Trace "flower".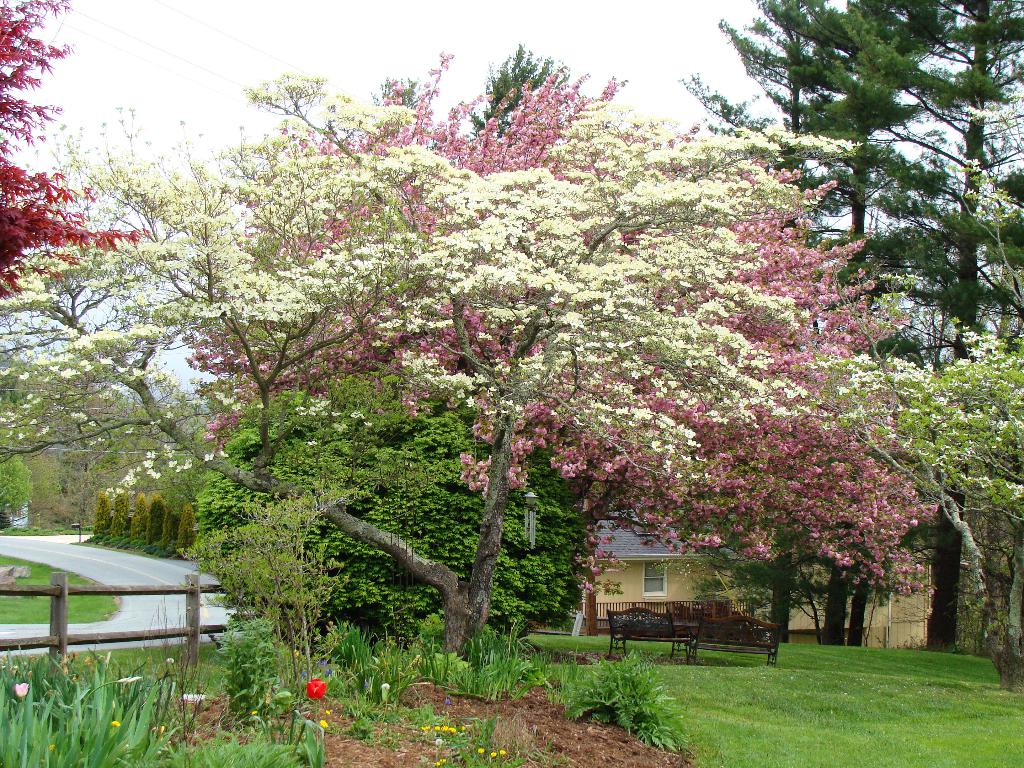
Traced to <box>147,725,164,737</box>.
